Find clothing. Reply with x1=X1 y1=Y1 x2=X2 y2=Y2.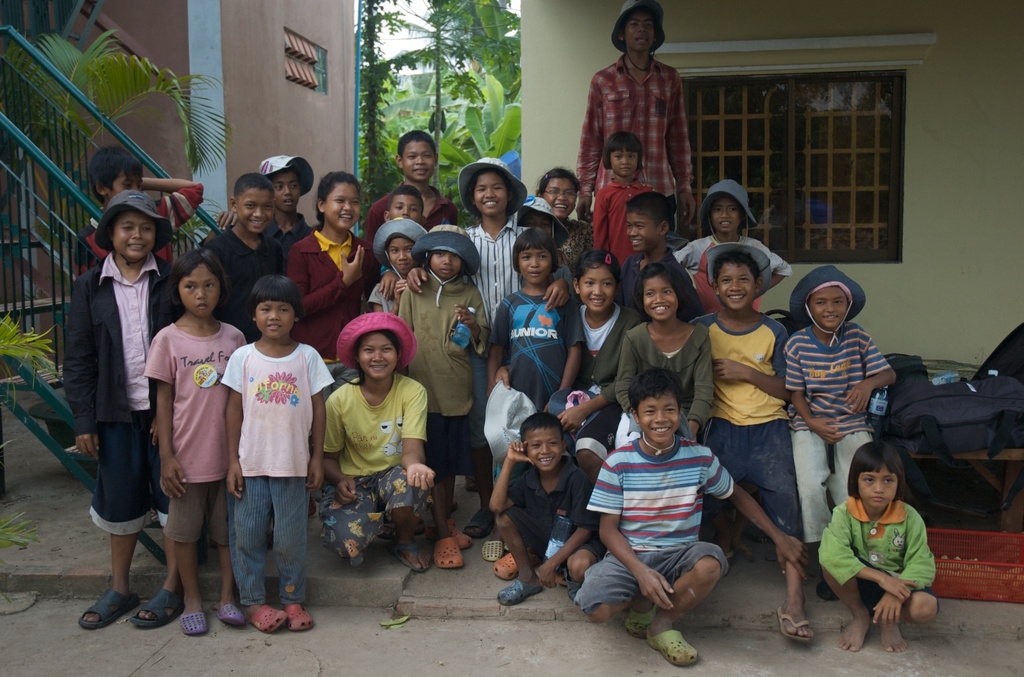
x1=607 y1=317 x2=727 y2=447.
